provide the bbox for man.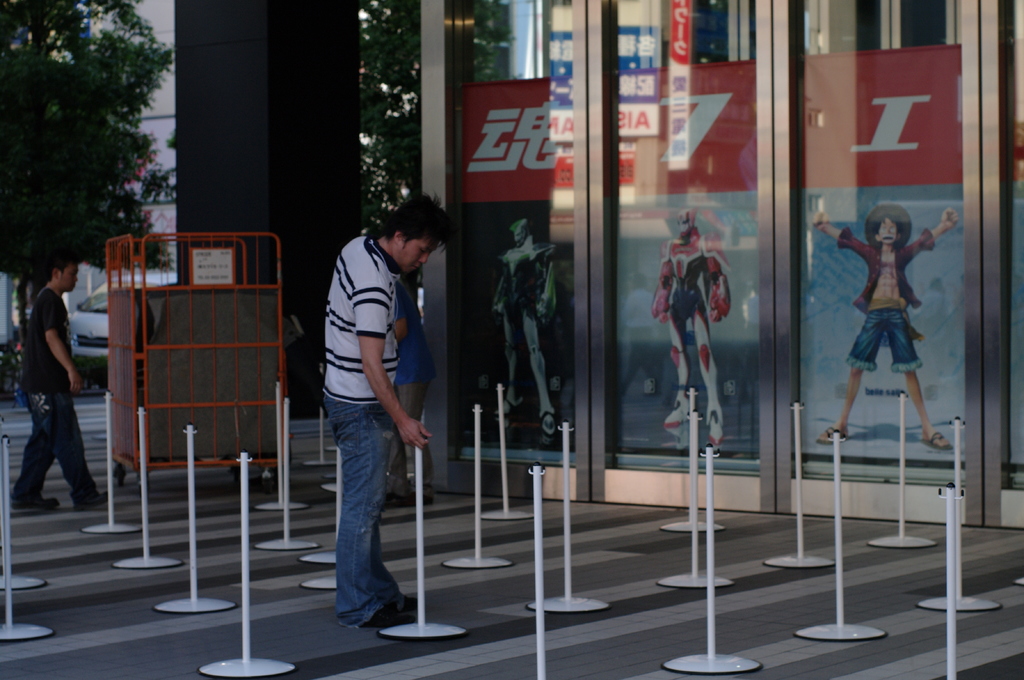
bbox=(18, 250, 106, 505).
